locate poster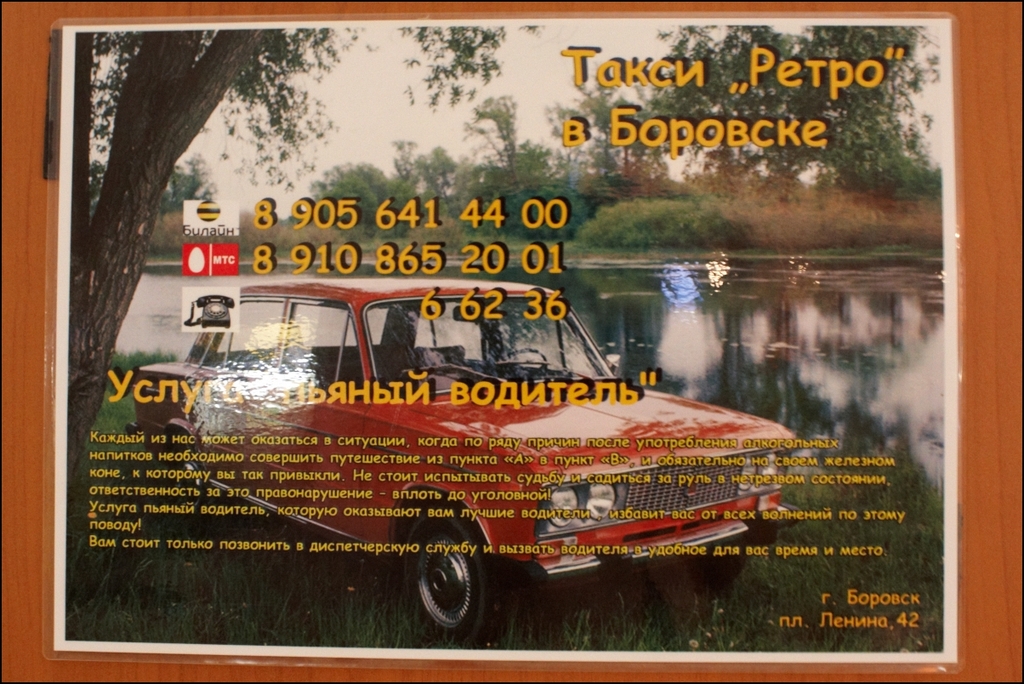
<bbox>56, 9, 961, 665</bbox>
